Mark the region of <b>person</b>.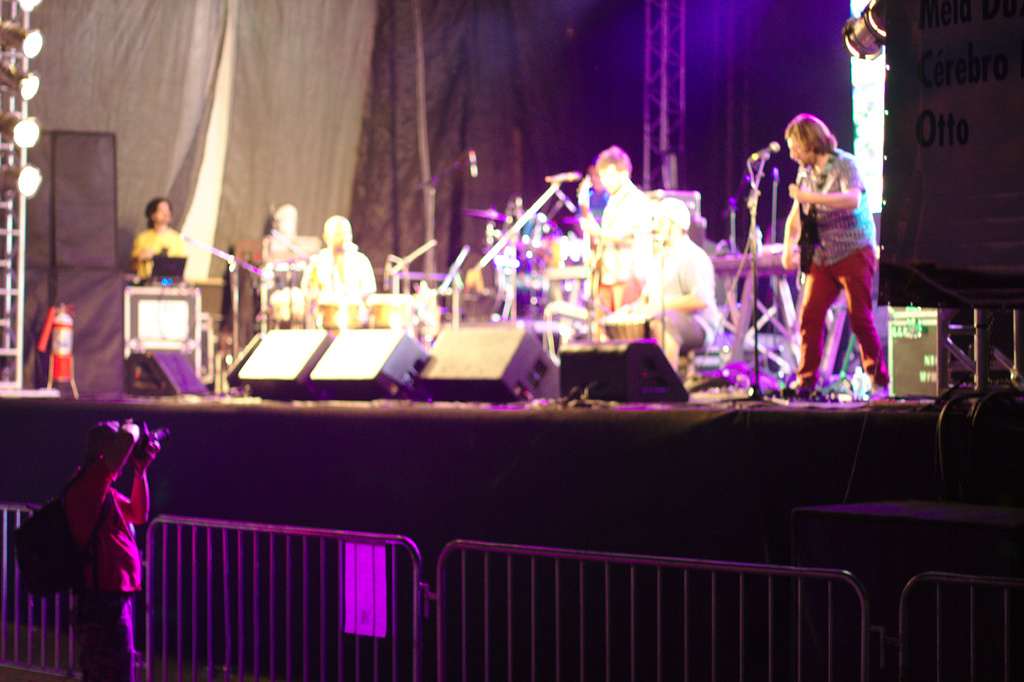
Region: box(260, 201, 314, 328).
